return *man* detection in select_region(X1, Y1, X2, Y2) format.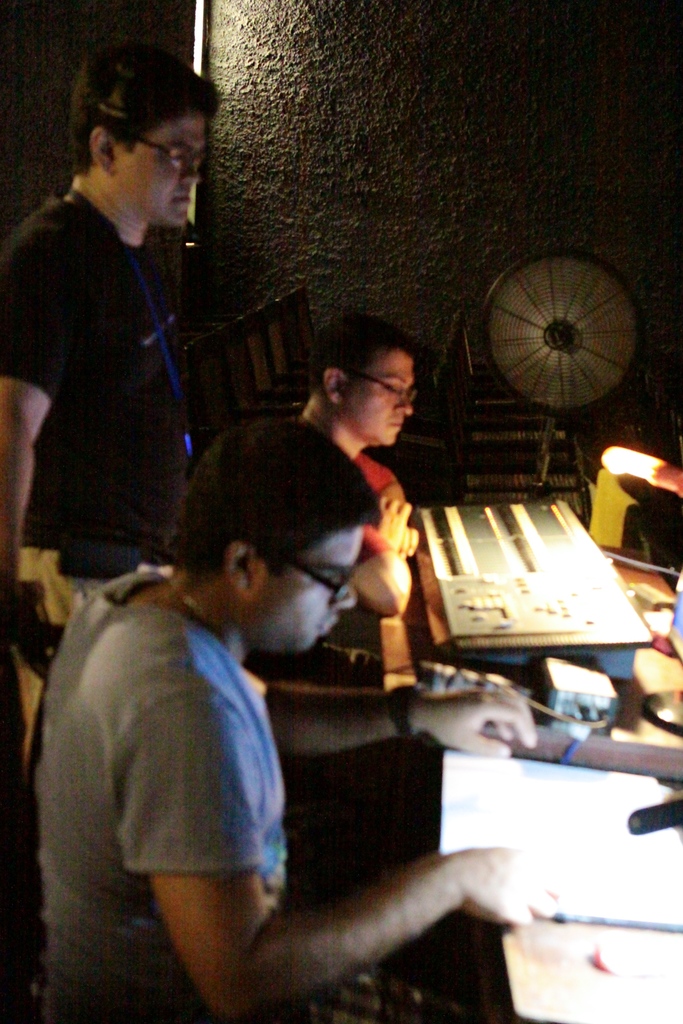
select_region(24, 385, 506, 985).
